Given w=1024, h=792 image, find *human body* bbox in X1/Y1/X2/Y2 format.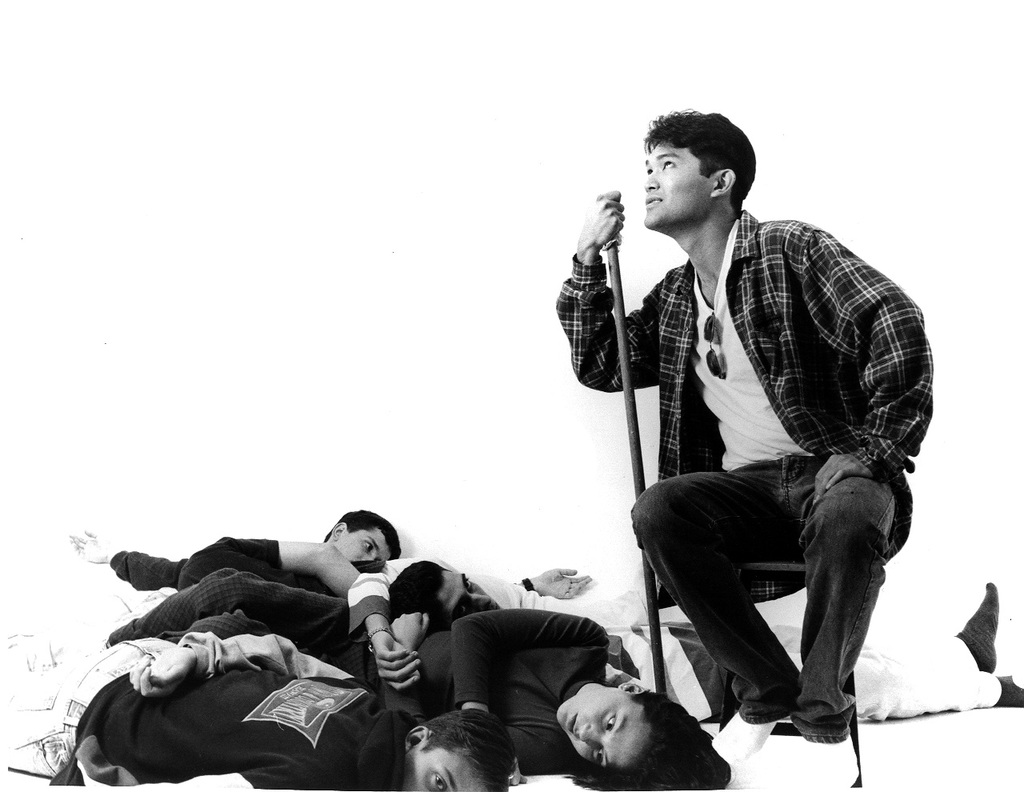
344/613/716/772.
